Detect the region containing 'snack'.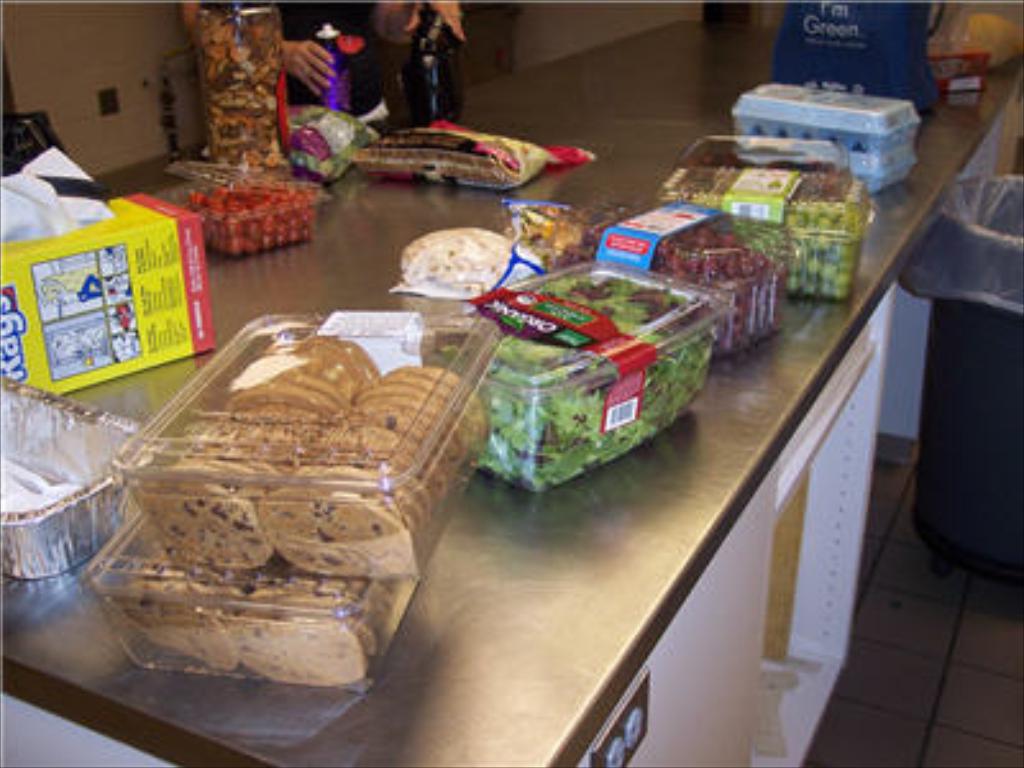
678,187,870,297.
